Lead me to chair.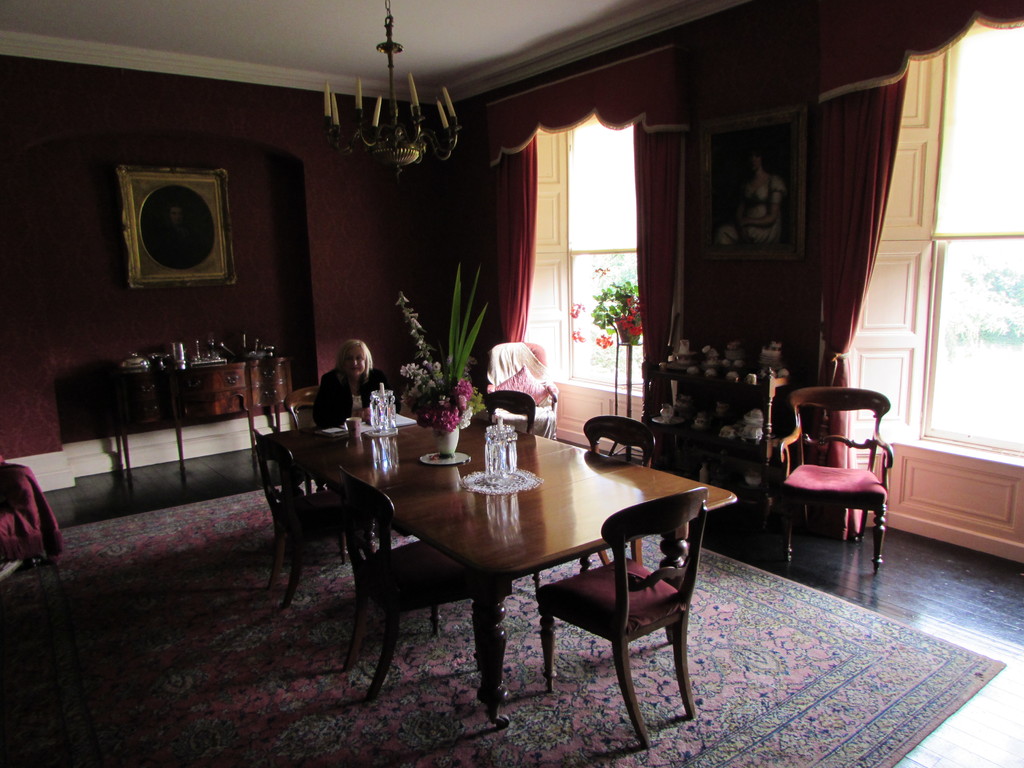
Lead to l=576, t=410, r=657, b=574.
